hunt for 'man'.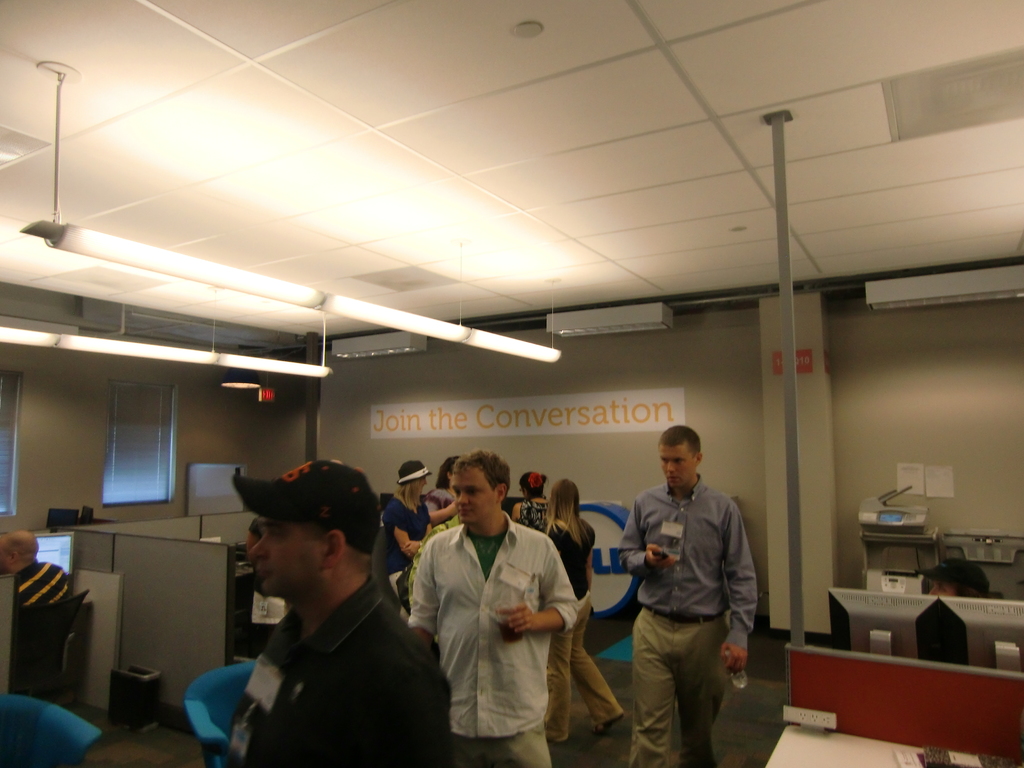
Hunted down at 406/450/578/767.
